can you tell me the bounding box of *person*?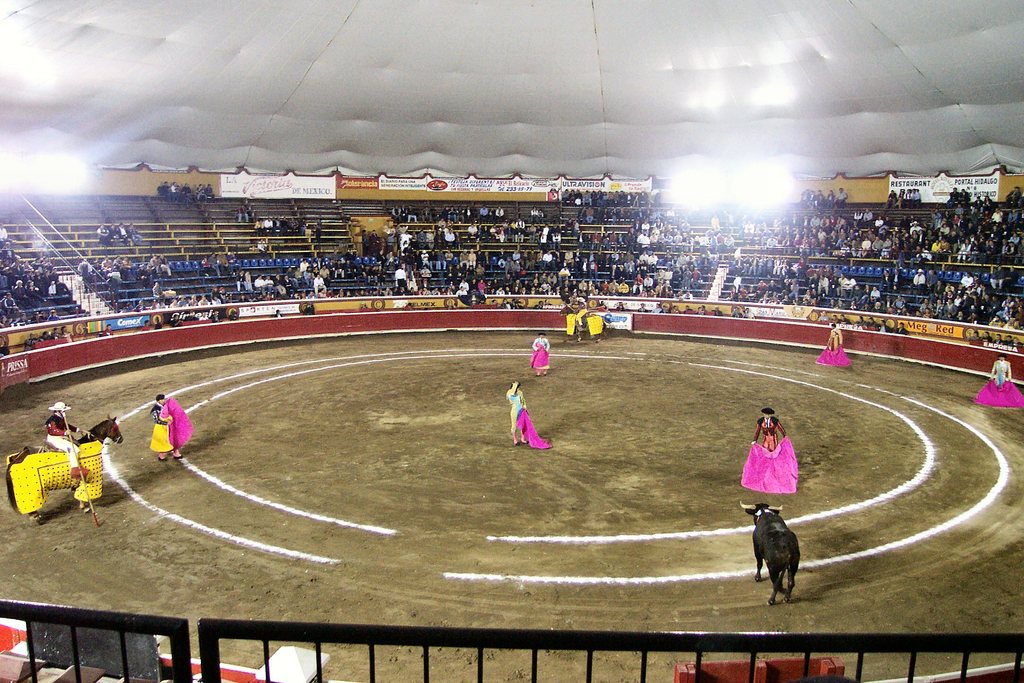
bbox=[742, 411, 804, 494].
